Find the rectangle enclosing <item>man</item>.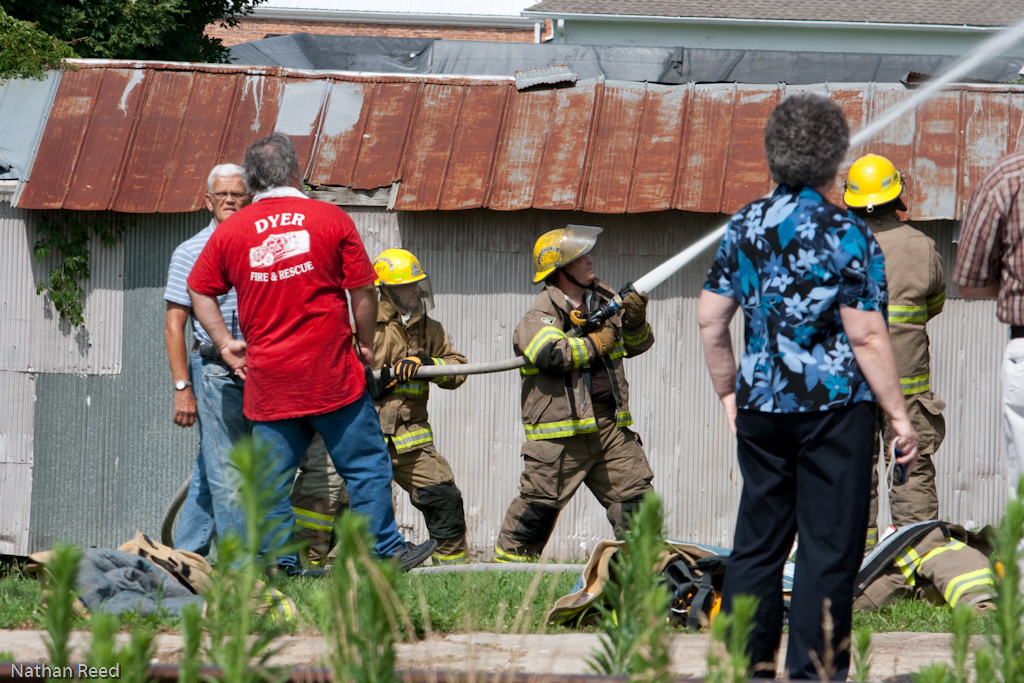
x1=701, y1=90, x2=915, y2=682.
